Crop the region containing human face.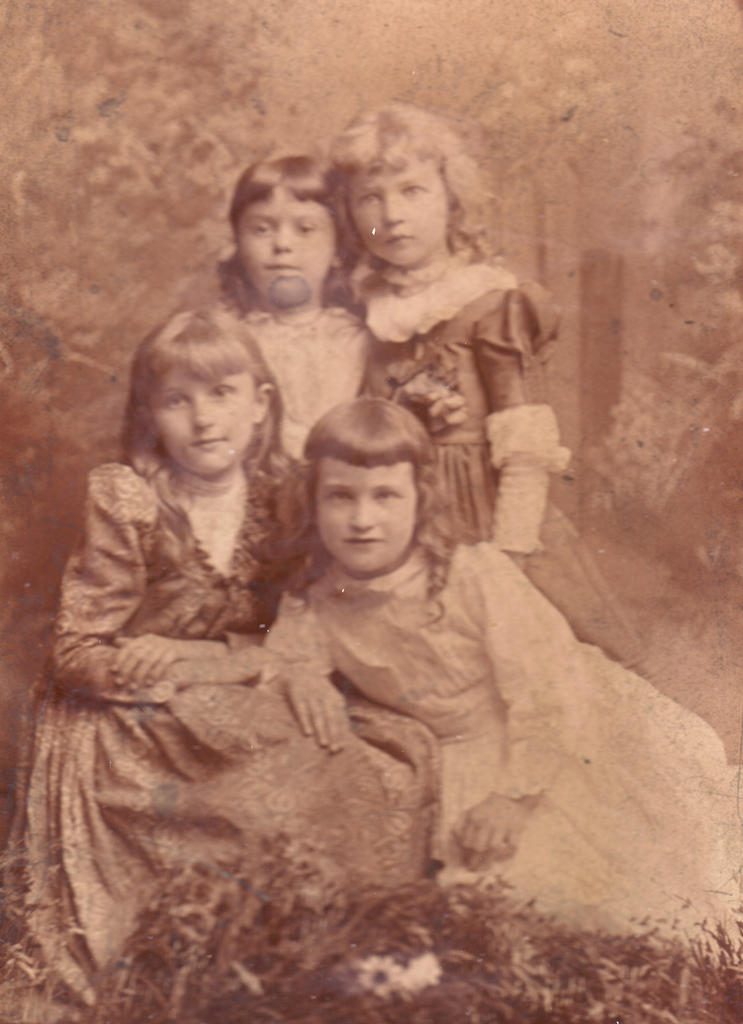
Crop region: rect(144, 363, 259, 474).
